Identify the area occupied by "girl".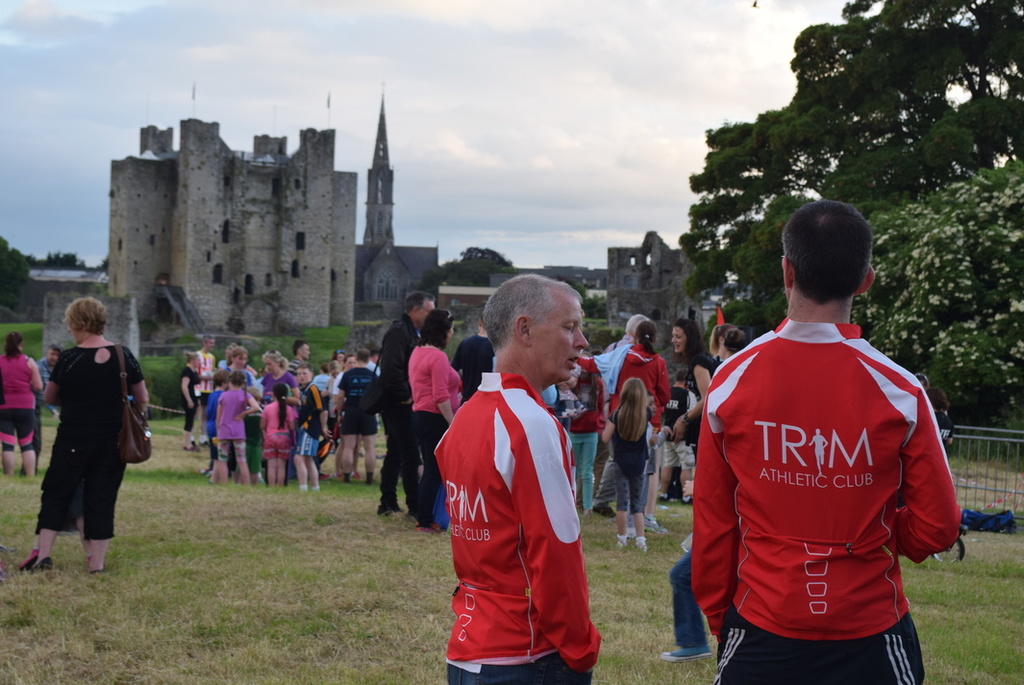
Area: [x1=218, y1=368, x2=265, y2=483].
